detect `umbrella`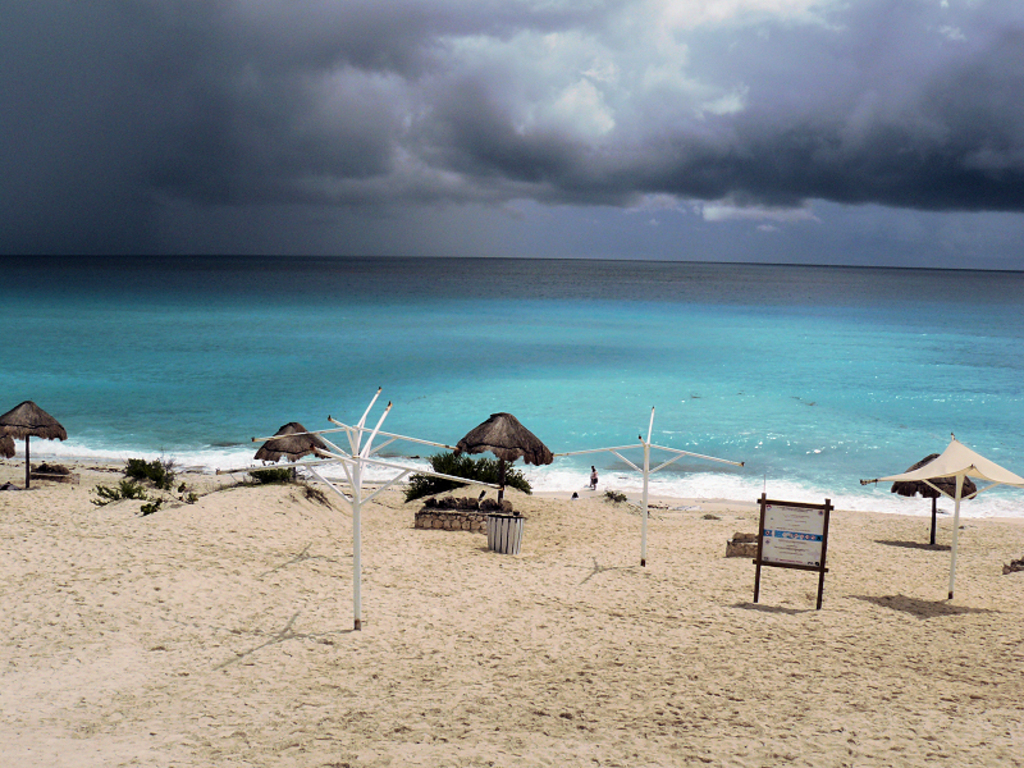
458/413/553/511
